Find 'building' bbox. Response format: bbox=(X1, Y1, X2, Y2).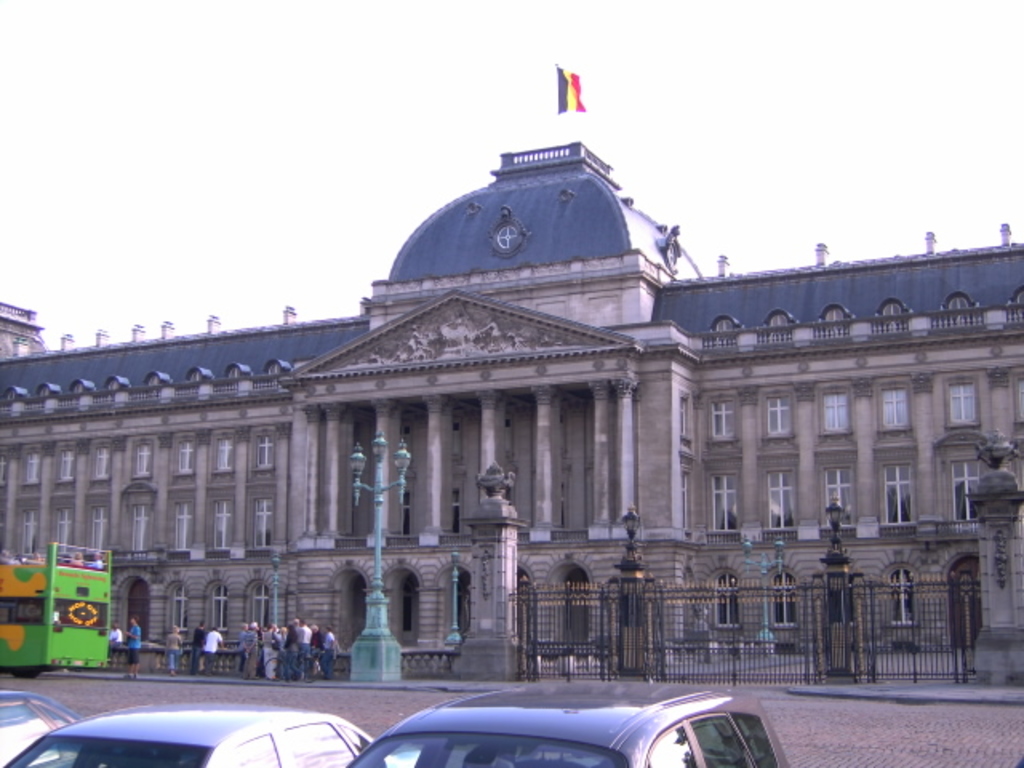
bbox=(0, 138, 1022, 659).
